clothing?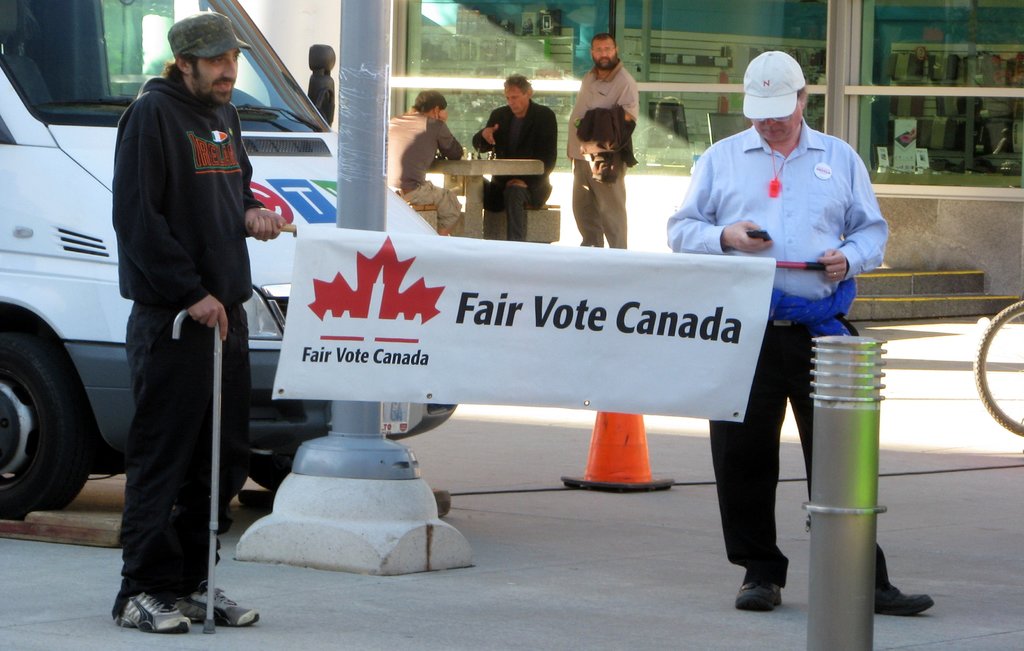
[390,113,460,240]
